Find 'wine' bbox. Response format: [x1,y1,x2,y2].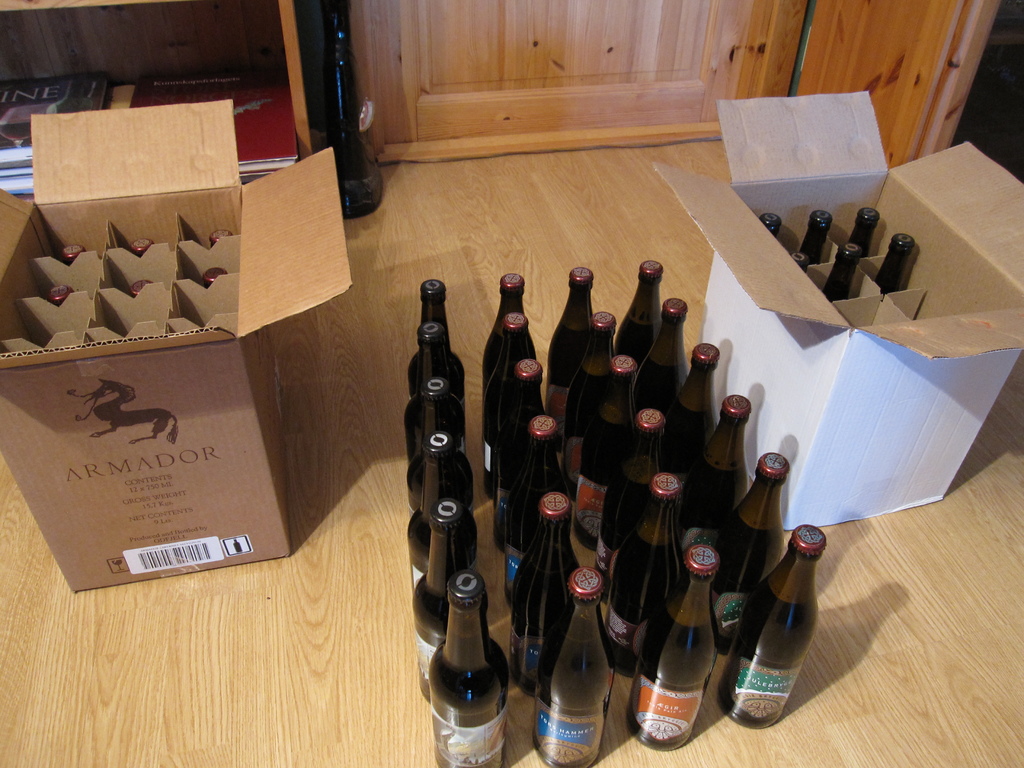
[513,489,577,700].
